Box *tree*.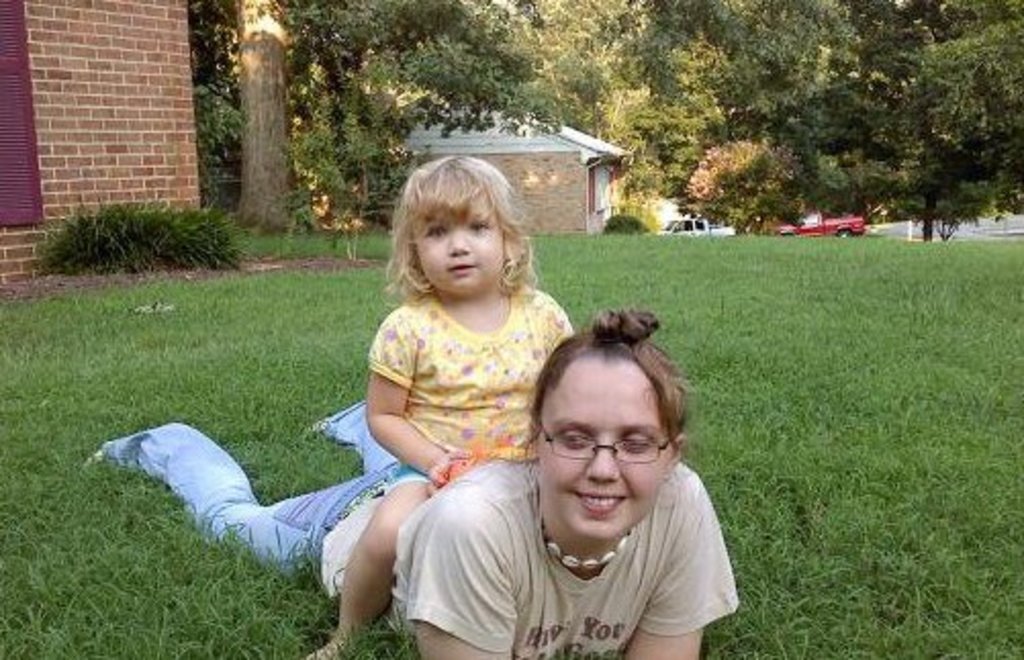
(x1=607, y1=0, x2=1022, y2=233).
